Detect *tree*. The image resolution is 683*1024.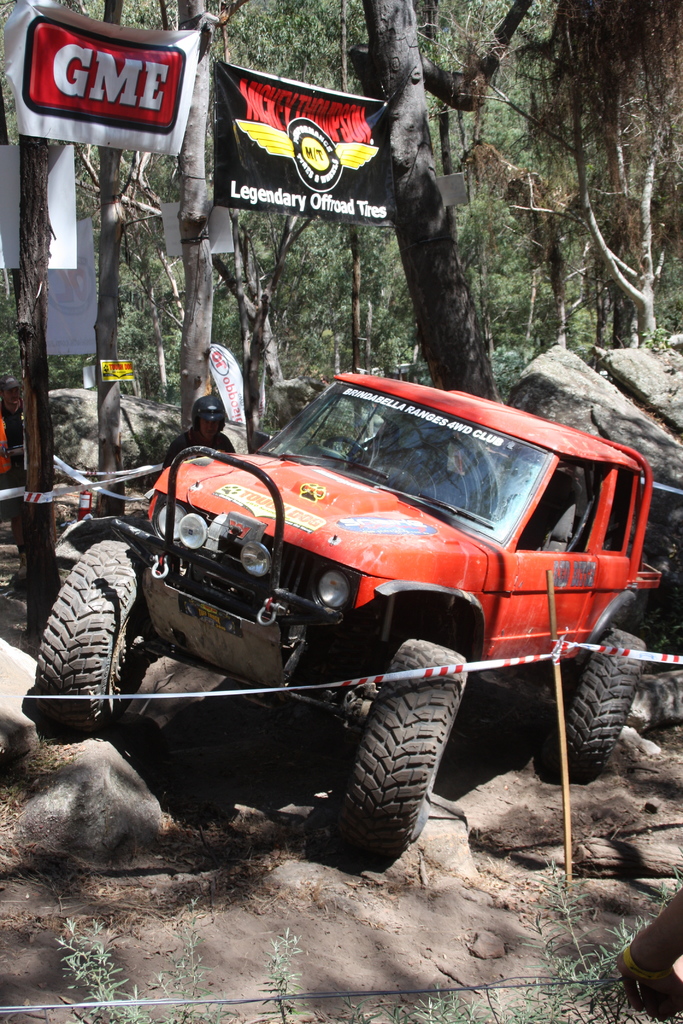
locate(17, 132, 61, 634).
